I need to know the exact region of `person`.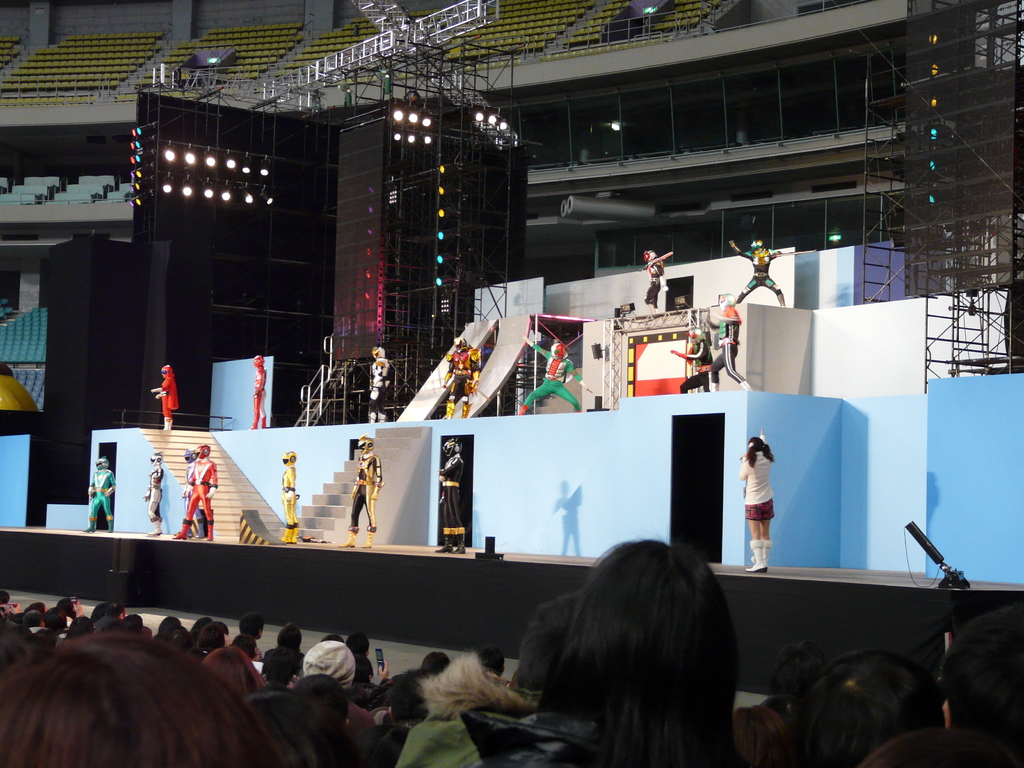
Region: 335 433 383 547.
